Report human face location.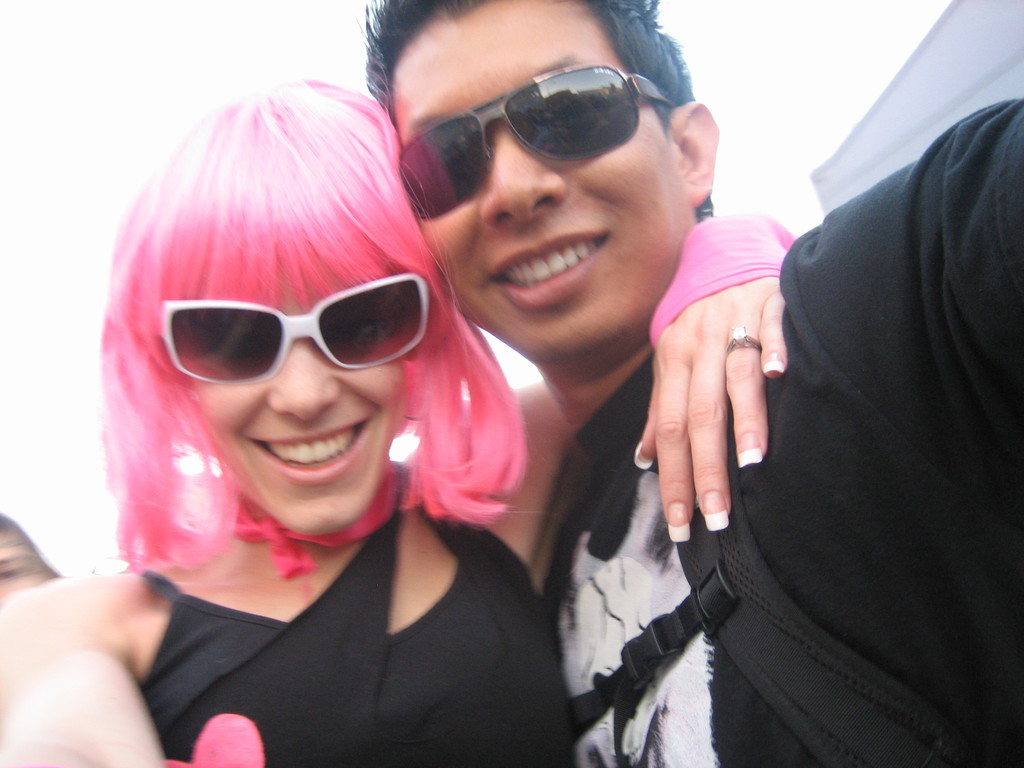
Report: (left=390, top=0, right=694, bottom=363).
